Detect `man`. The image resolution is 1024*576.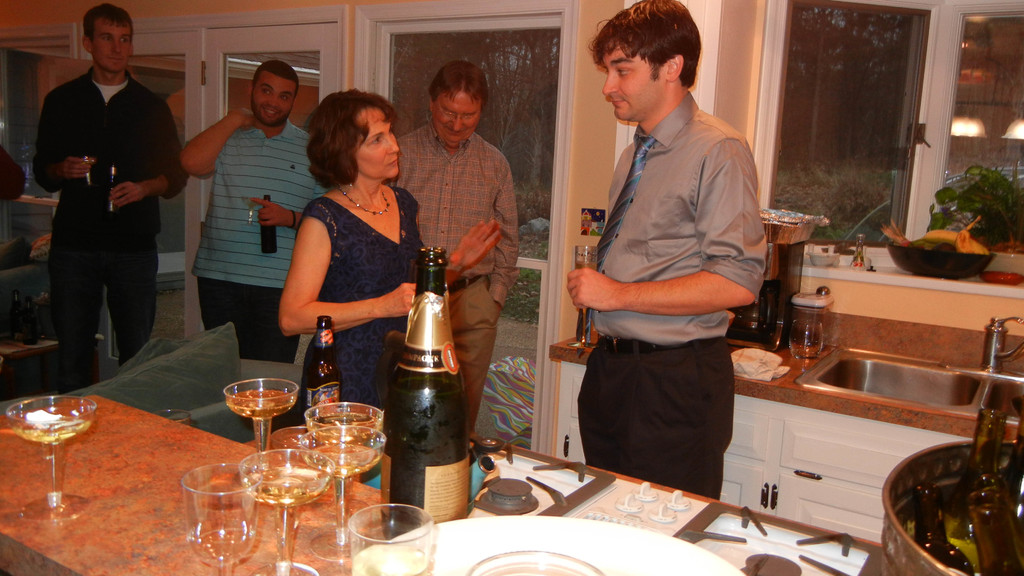
bbox=(557, 3, 788, 497).
